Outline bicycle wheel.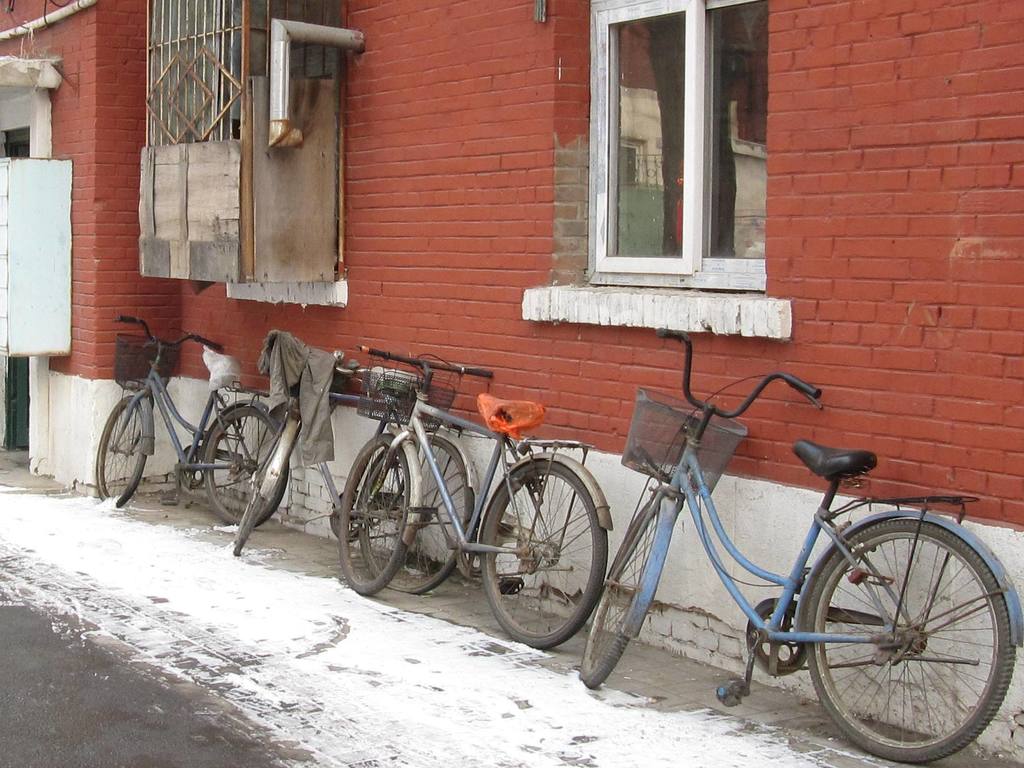
Outline: bbox=[97, 393, 150, 507].
